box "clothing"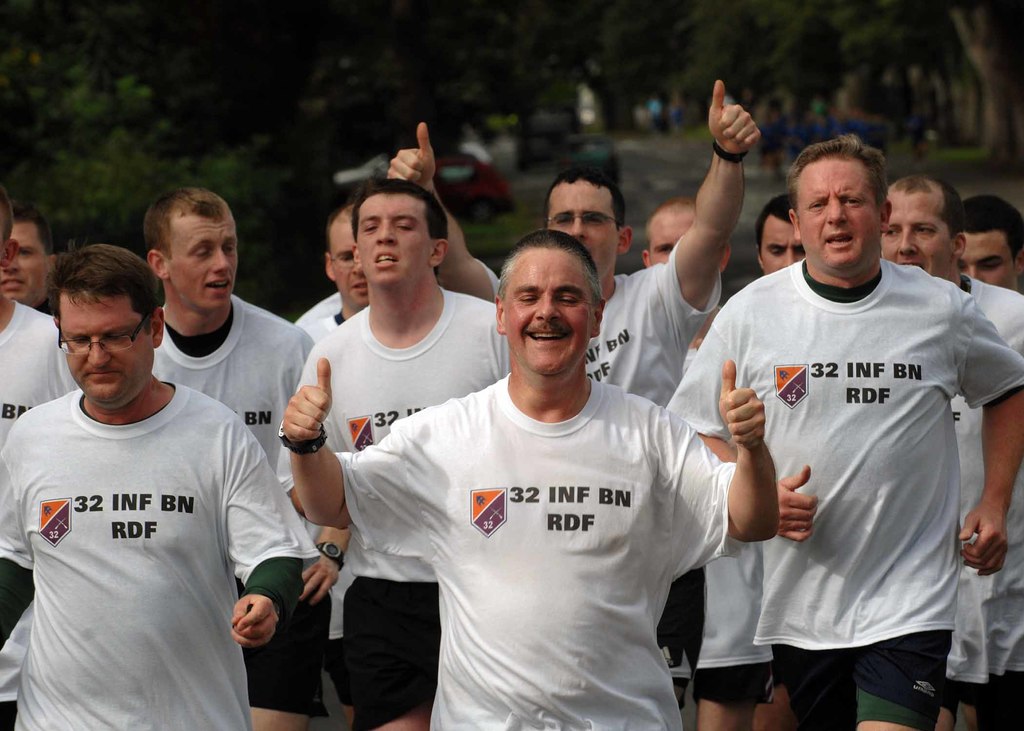
[947,277,1023,711]
